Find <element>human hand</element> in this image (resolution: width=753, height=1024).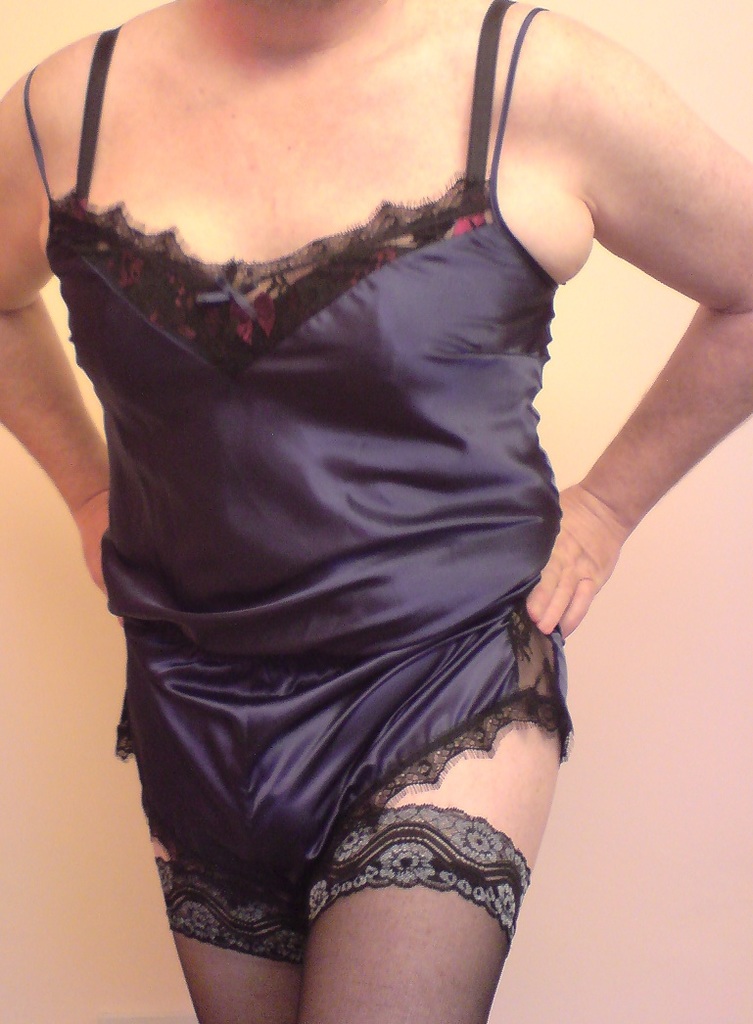
[x1=523, y1=488, x2=633, y2=643].
